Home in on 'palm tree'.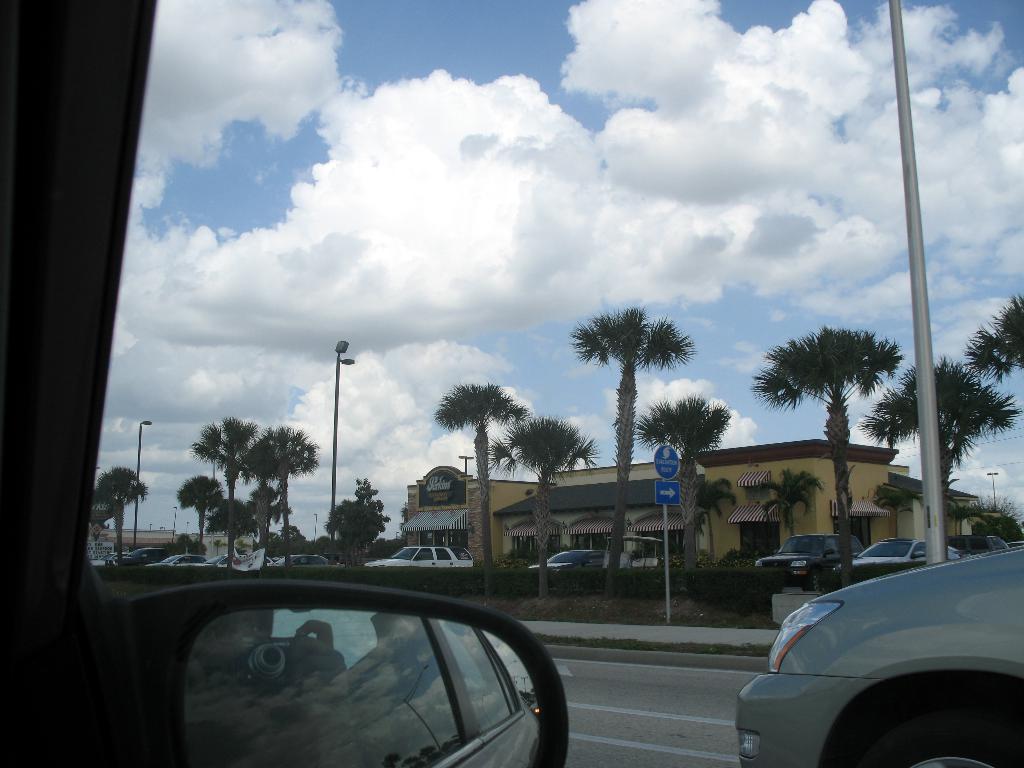
Homed in at x1=783 y1=324 x2=876 y2=541.
